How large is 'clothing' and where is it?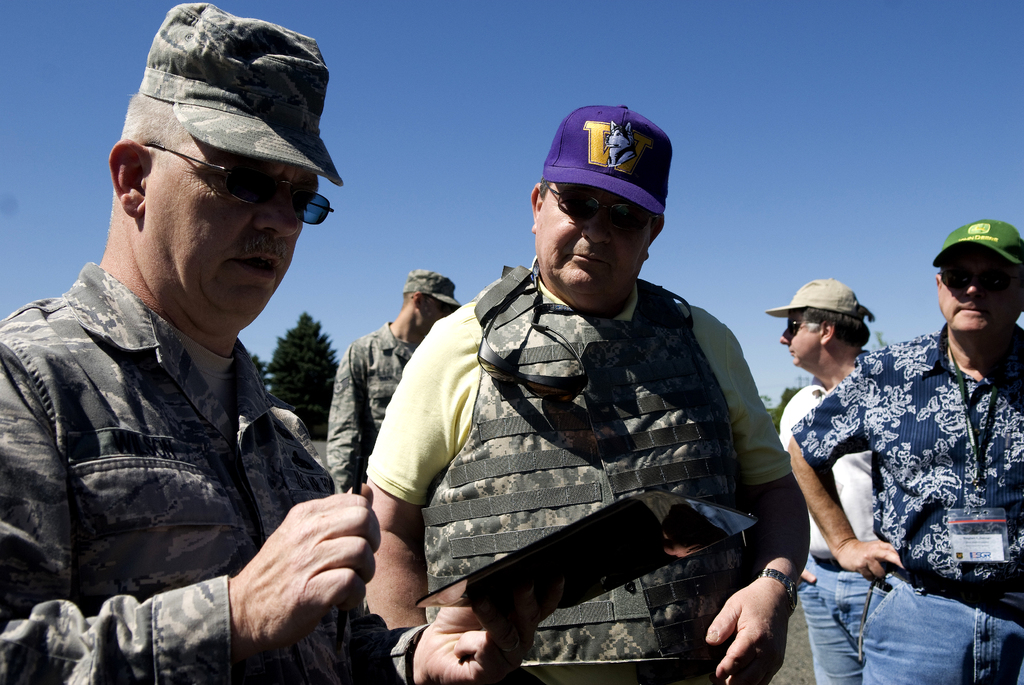
Bounding box: (788, 321, 1023, 684).
